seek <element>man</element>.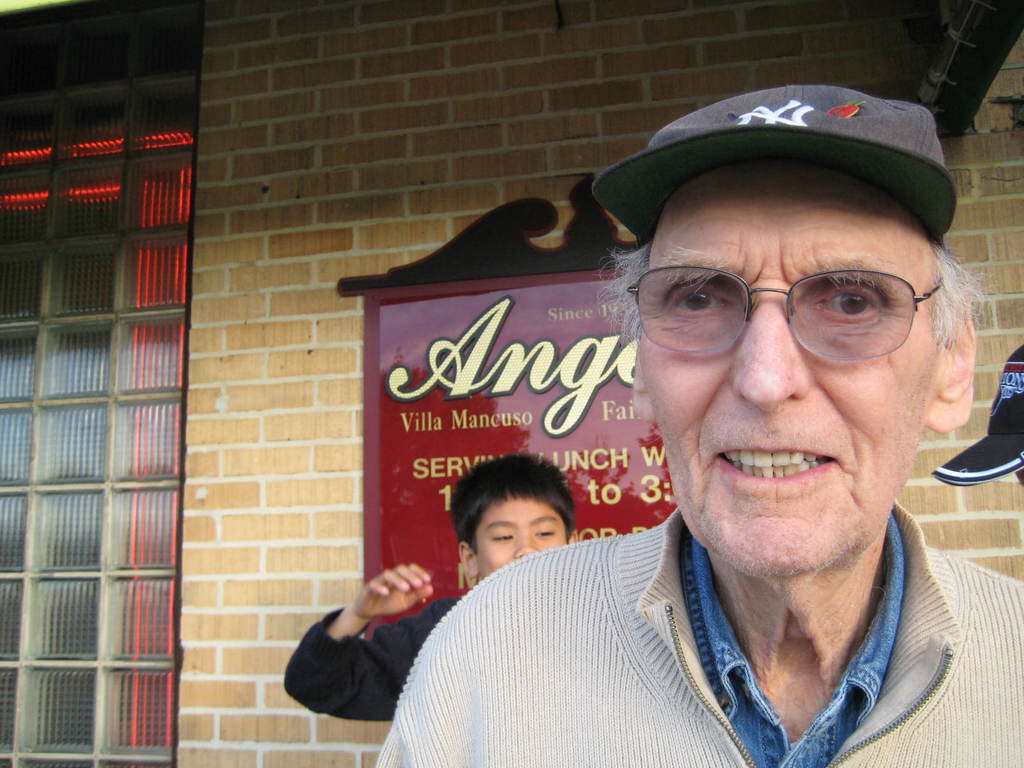
<box>345,100,1023,767</box>.
